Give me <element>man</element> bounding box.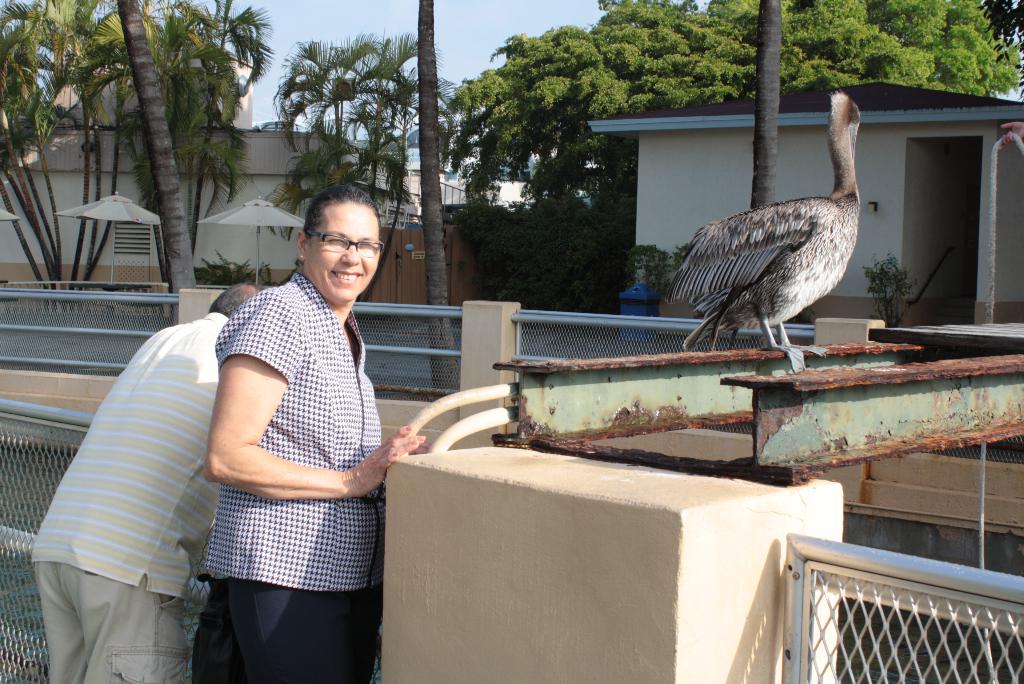
(29,281,272,683).
